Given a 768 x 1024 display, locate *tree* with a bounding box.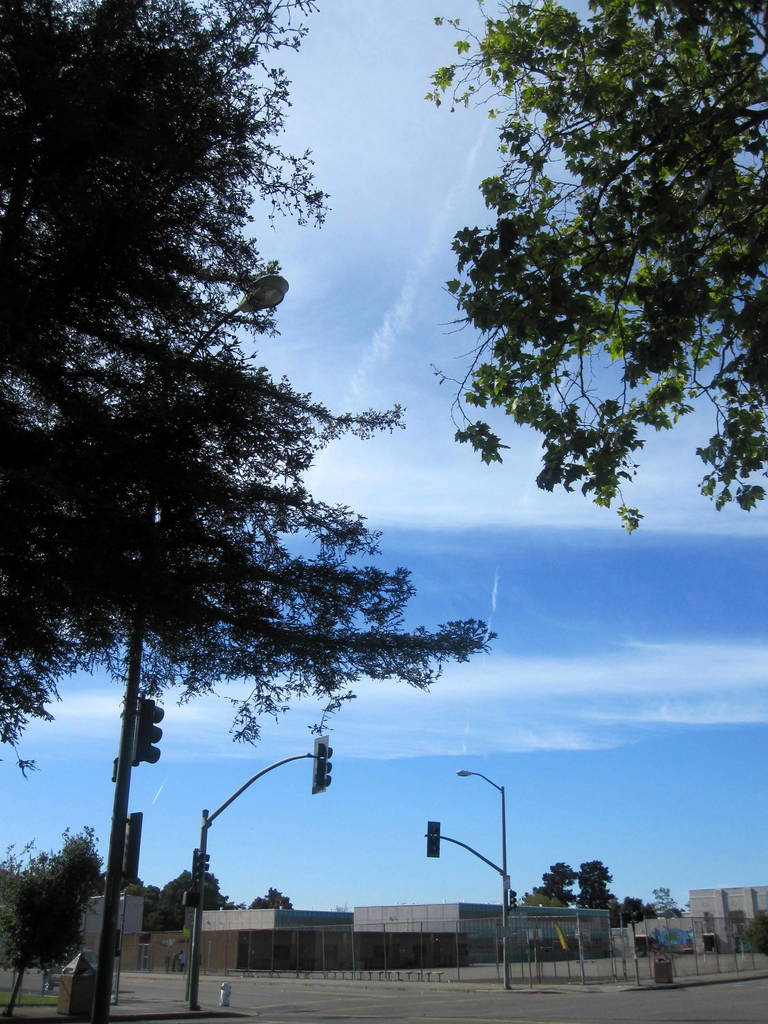
Located: rect(0, 0, 485, 781).
